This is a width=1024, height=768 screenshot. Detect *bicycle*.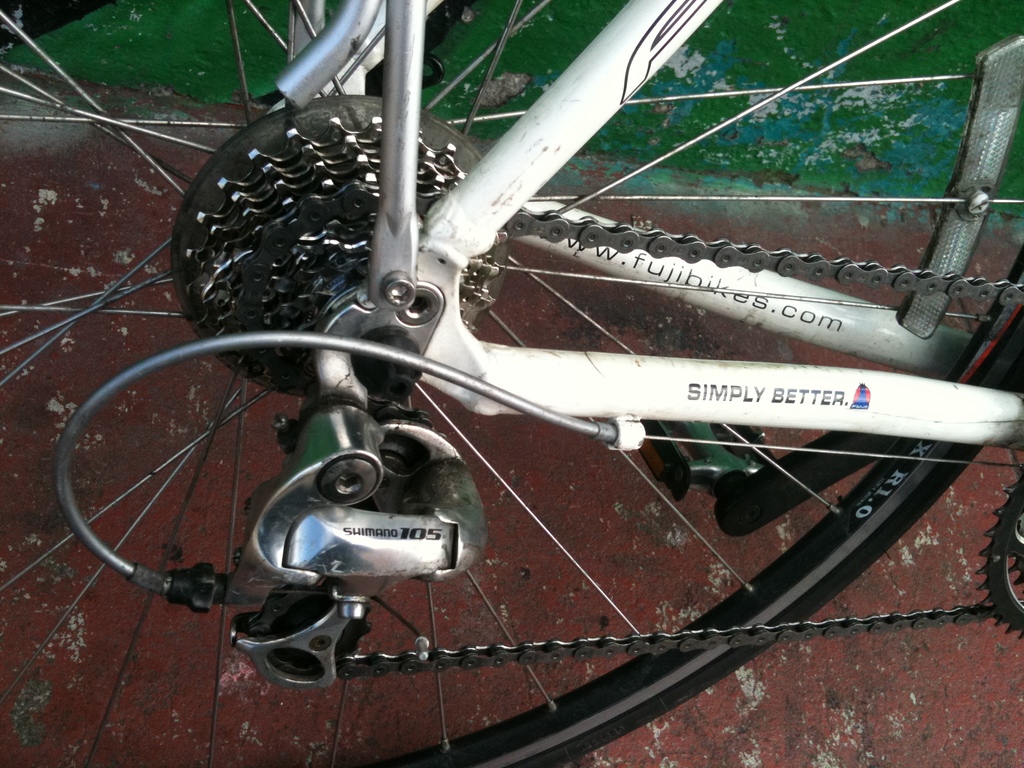
x1=0 y1=0 x2=1023 y2=767.
